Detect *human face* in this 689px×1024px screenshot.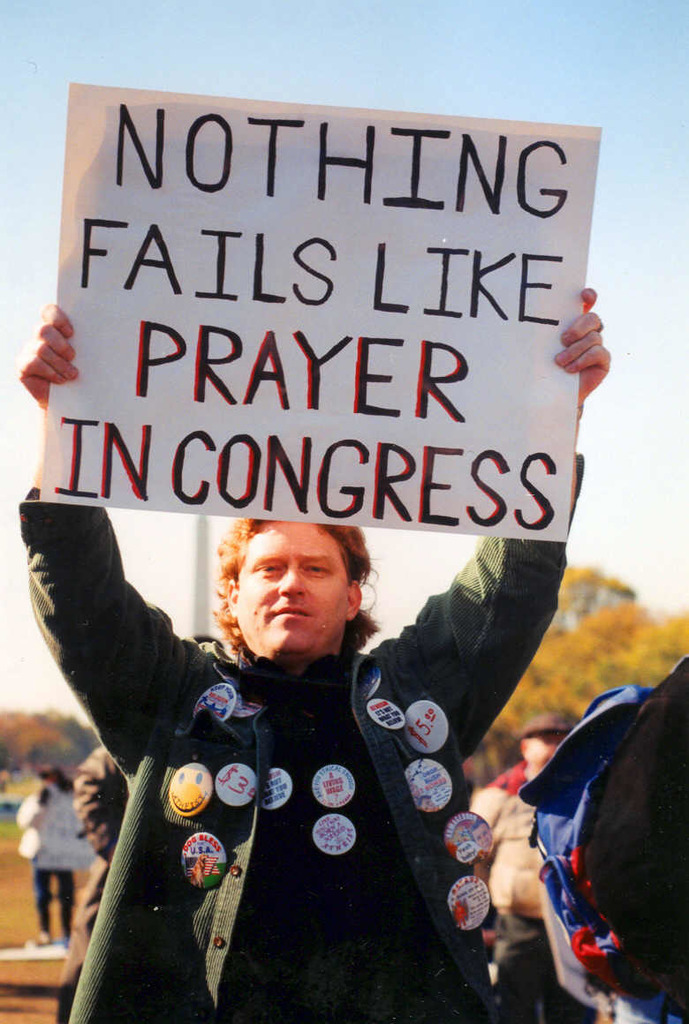
Detection: (x1=229, y1=518, x2=352, y2=645).
